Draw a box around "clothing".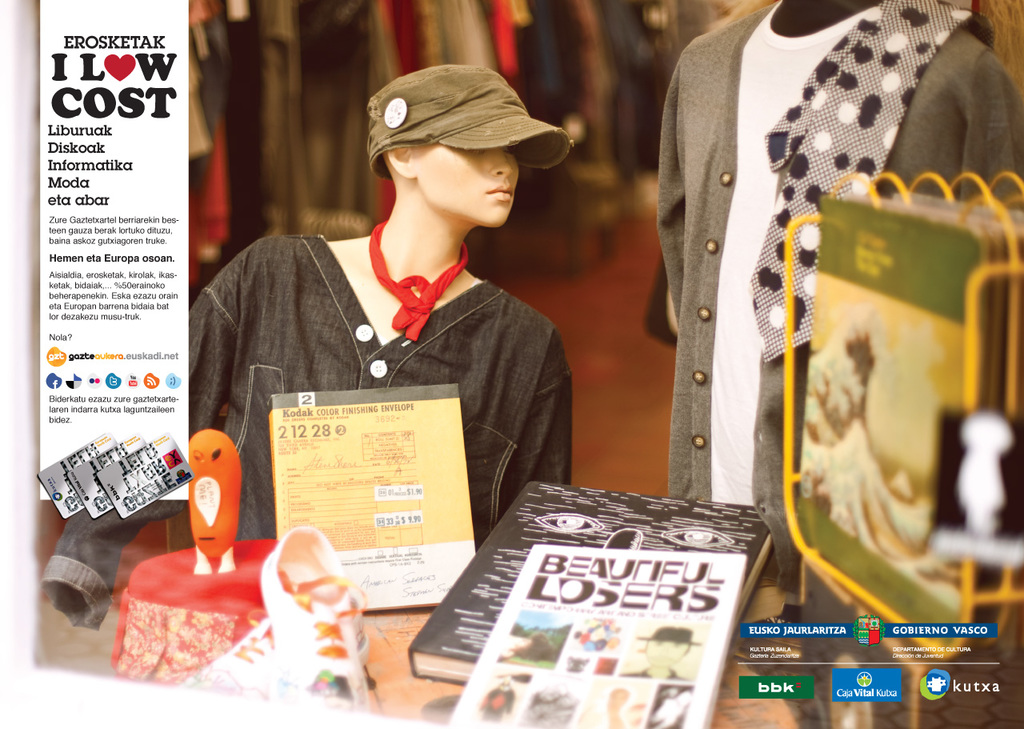
(x1=38, y1=226, x2=570, y2=629).
